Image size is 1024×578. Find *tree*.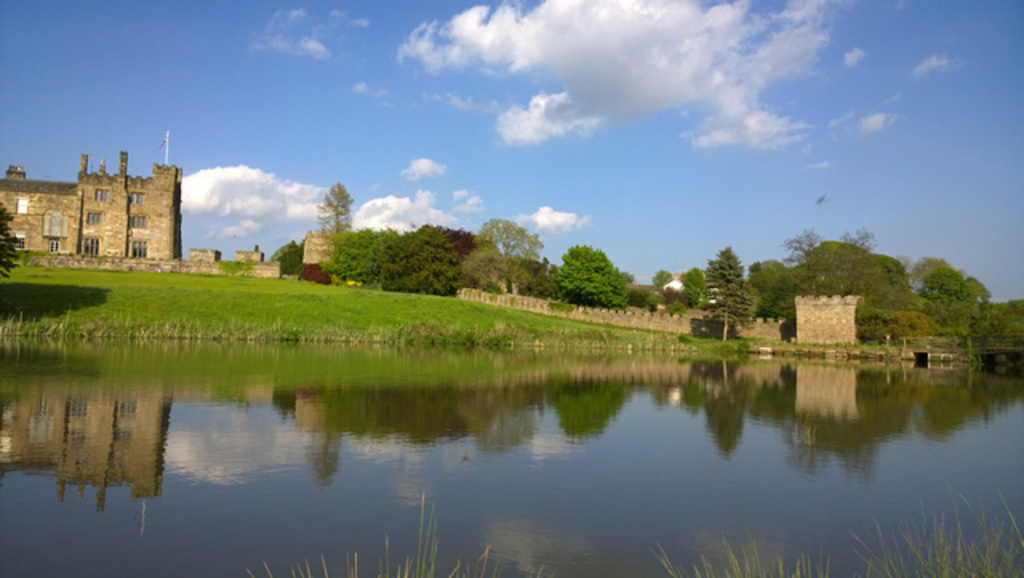
(x1=0, y1=202, x2=30, y2=283).
